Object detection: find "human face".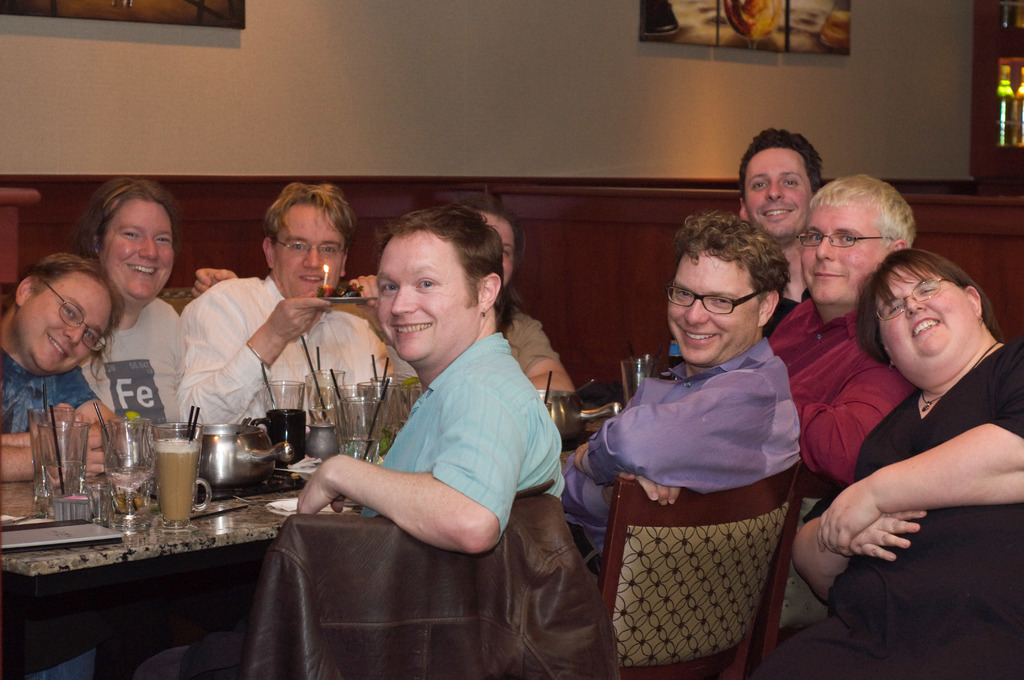
bbox(374, 232, 478, 361).
